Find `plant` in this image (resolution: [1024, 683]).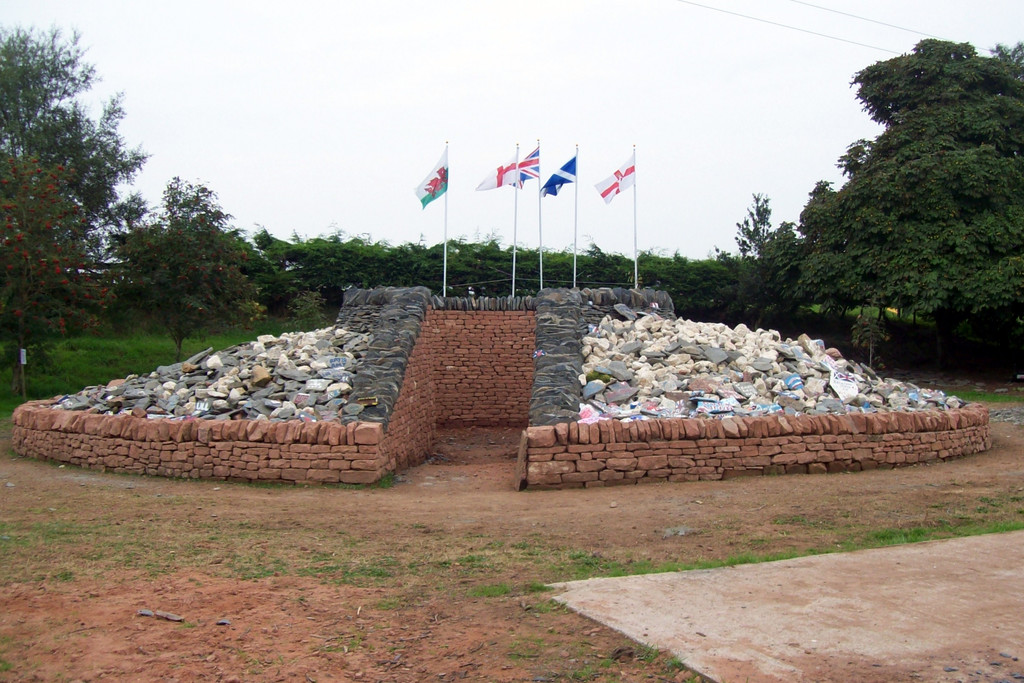
x1=435 y1=556 x2=454 y2=568.
